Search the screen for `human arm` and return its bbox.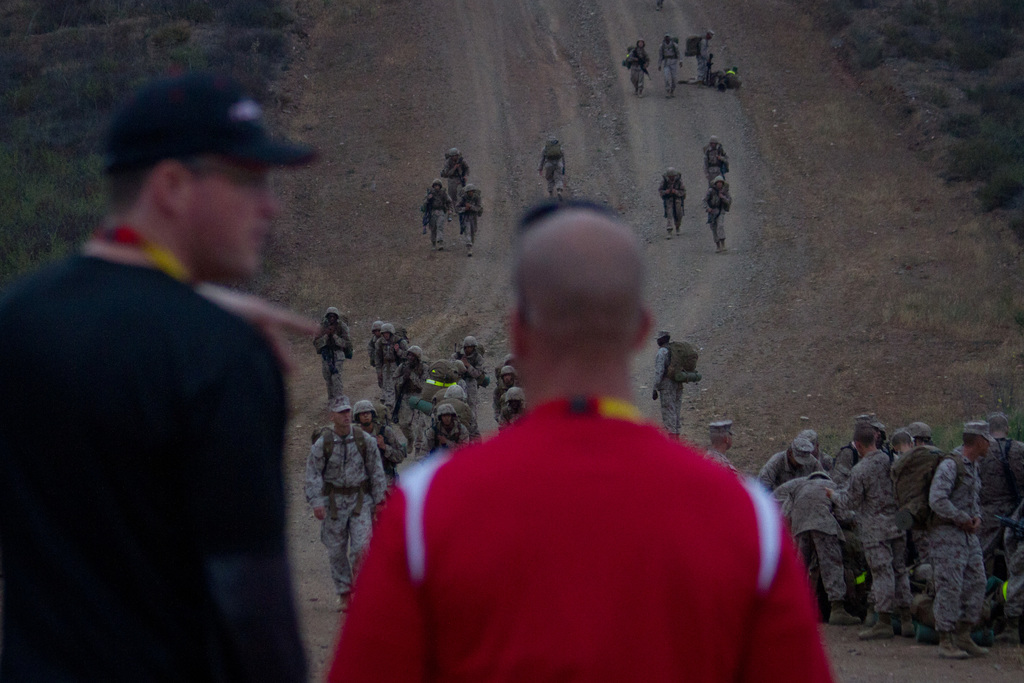
Found: BBox(465, 189, 483, 215).
